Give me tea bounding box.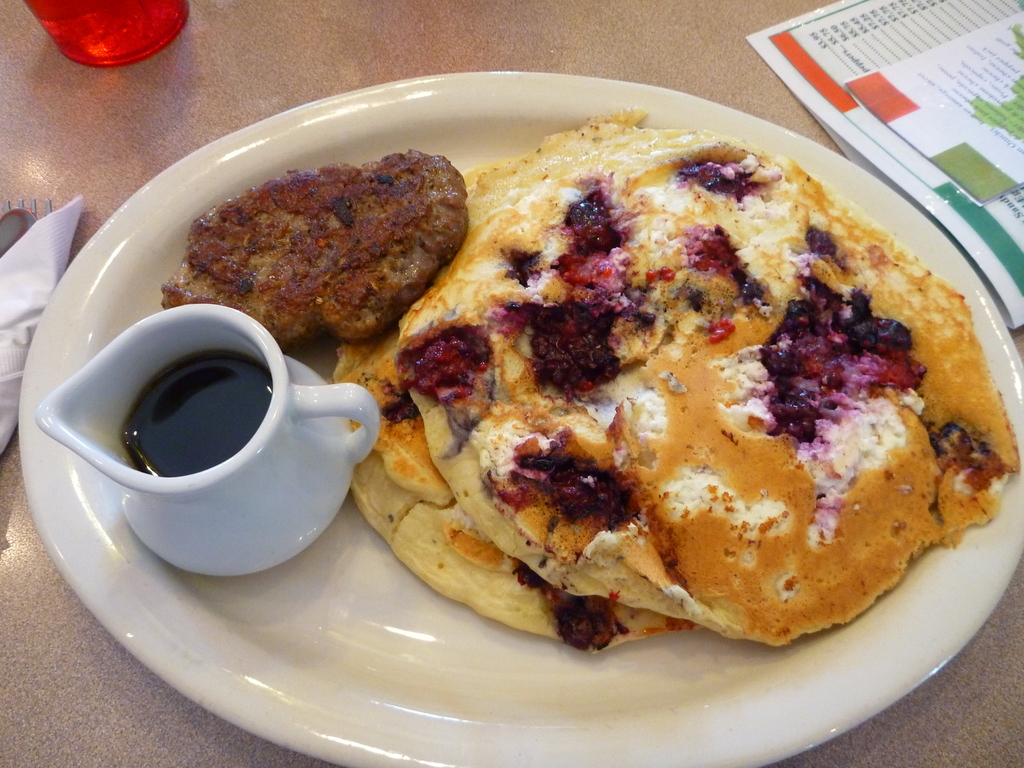
pyautogui.locateOnScreen(121, 349, 282, 479).
